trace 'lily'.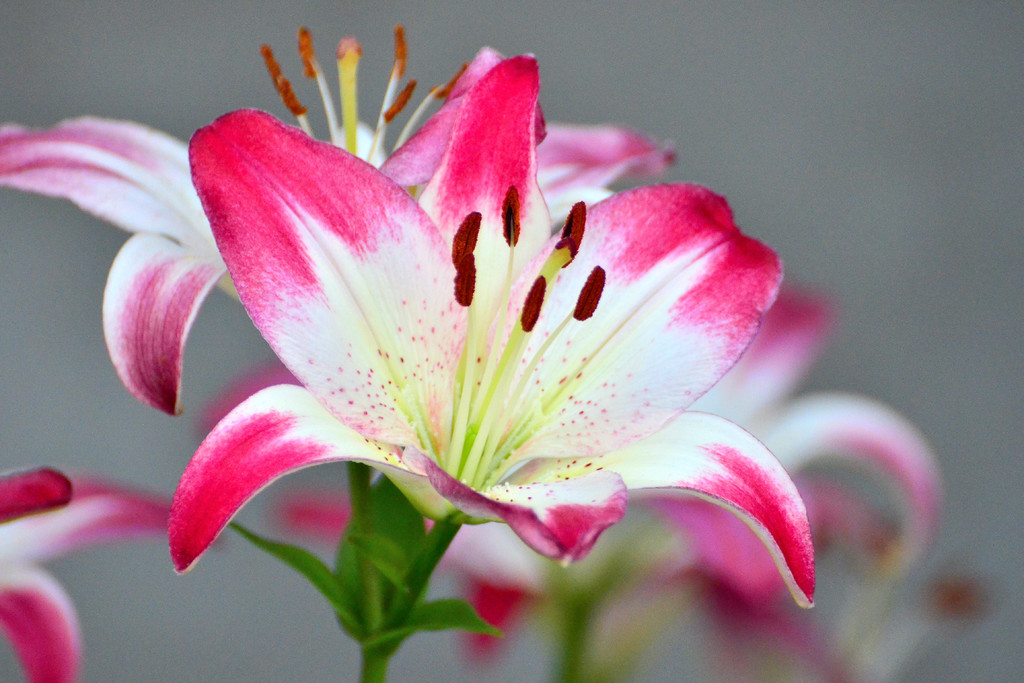
Traced to 200:285:947:658.
